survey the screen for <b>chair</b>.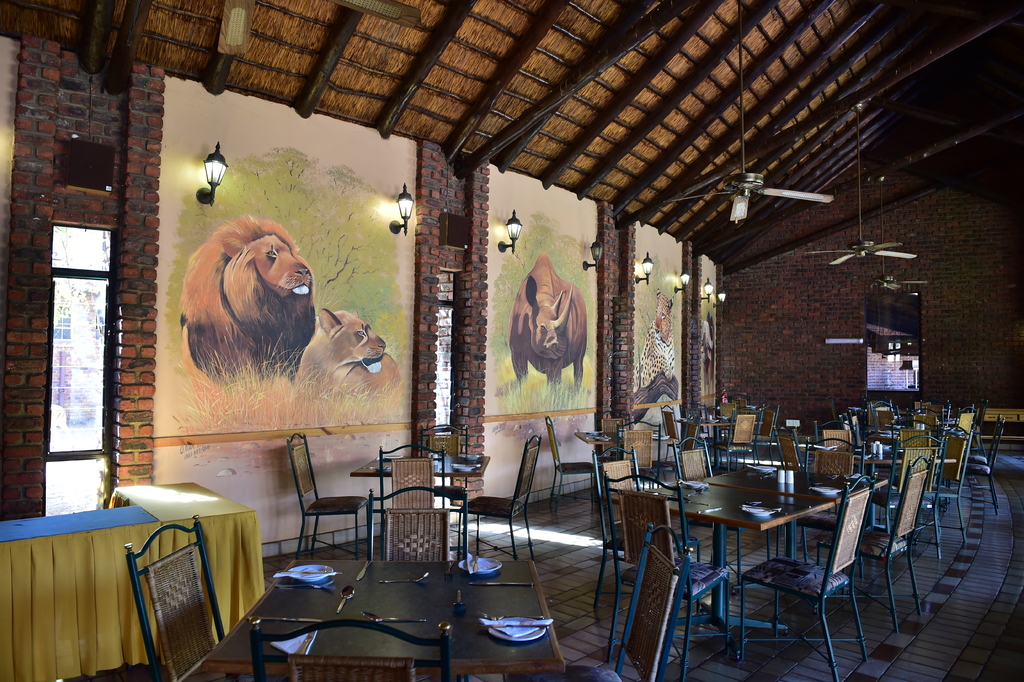
Survey found: detection(413, 423, 468, 544).
